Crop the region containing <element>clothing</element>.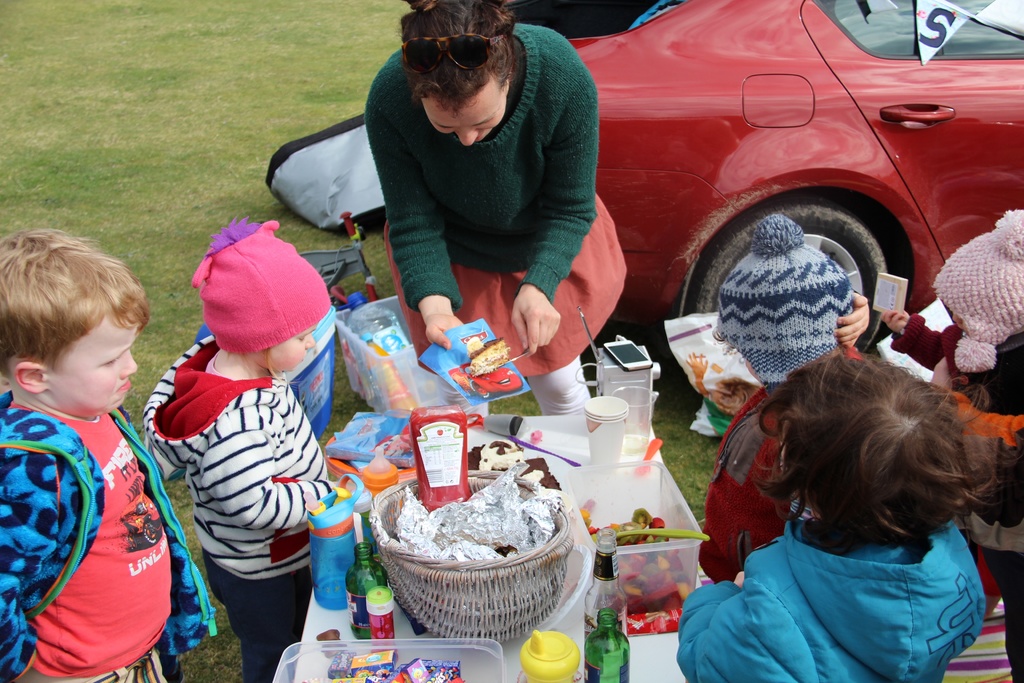
Crop region: <box>365,21,627,418</box>.
